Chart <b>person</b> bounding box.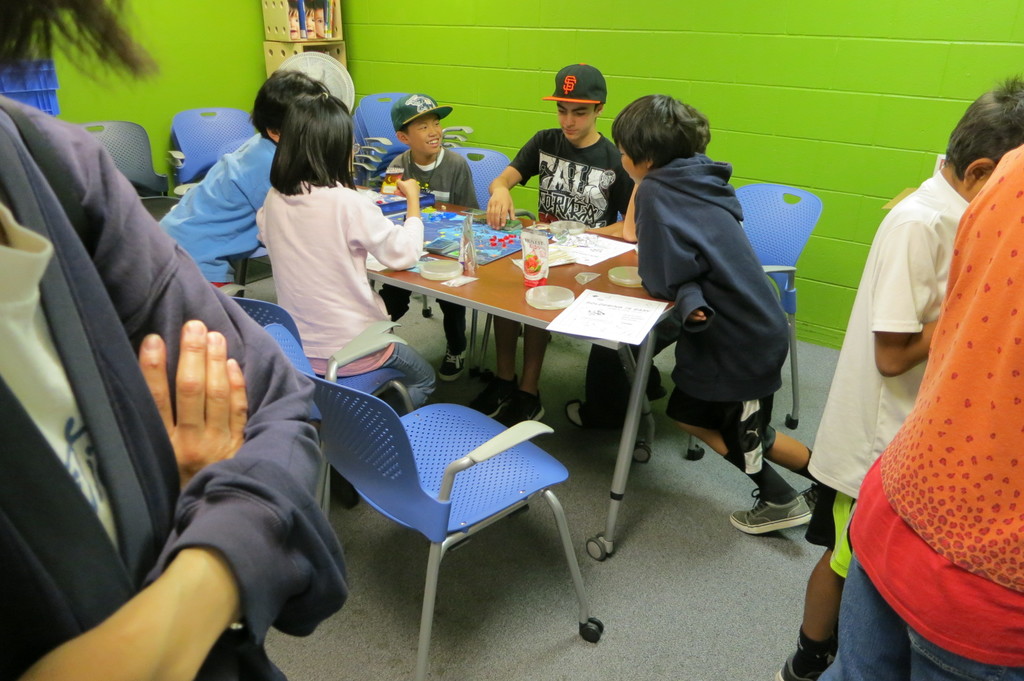
Charted: x1=837 y1=149 x2=1023 y2=680.
